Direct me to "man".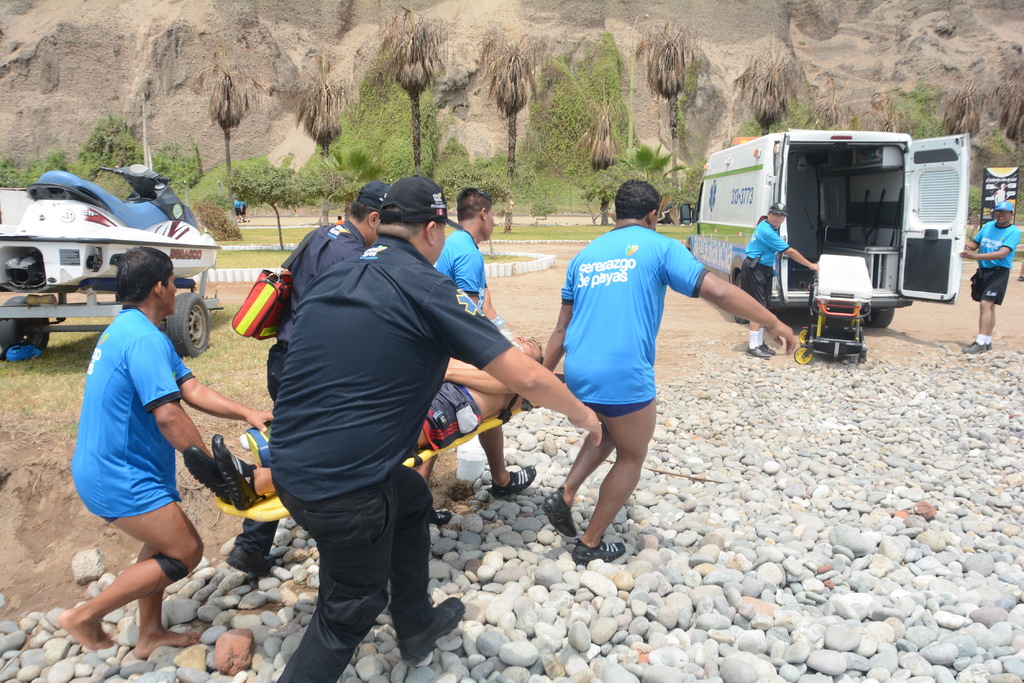
Direction: rect(434, 186, 540, 530).
